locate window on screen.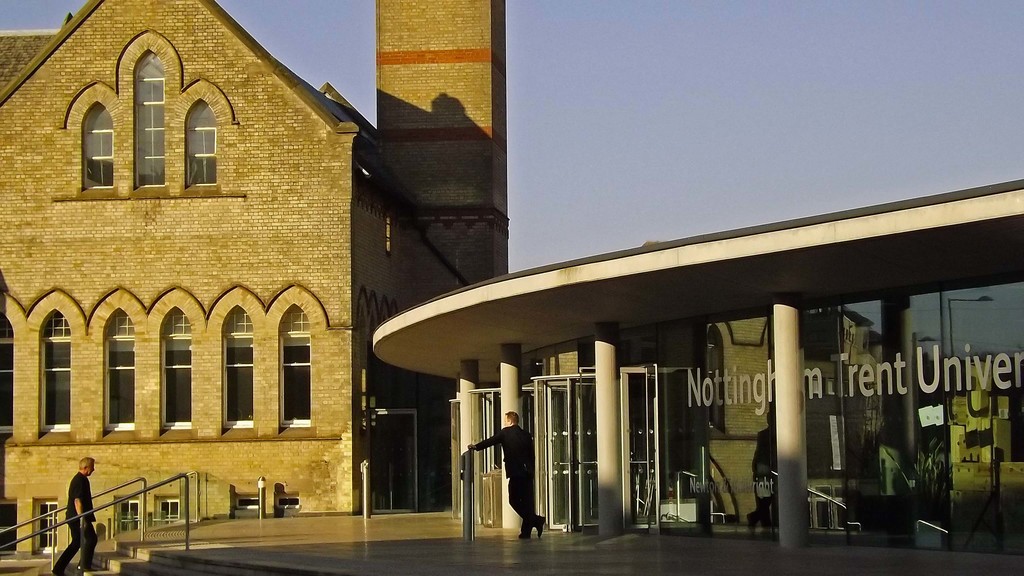
On screen at 0/297/317/431.
